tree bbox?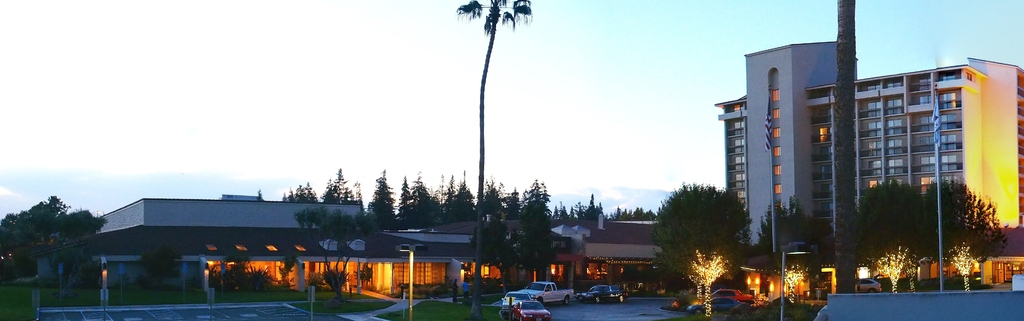
[840,173,939,301]
